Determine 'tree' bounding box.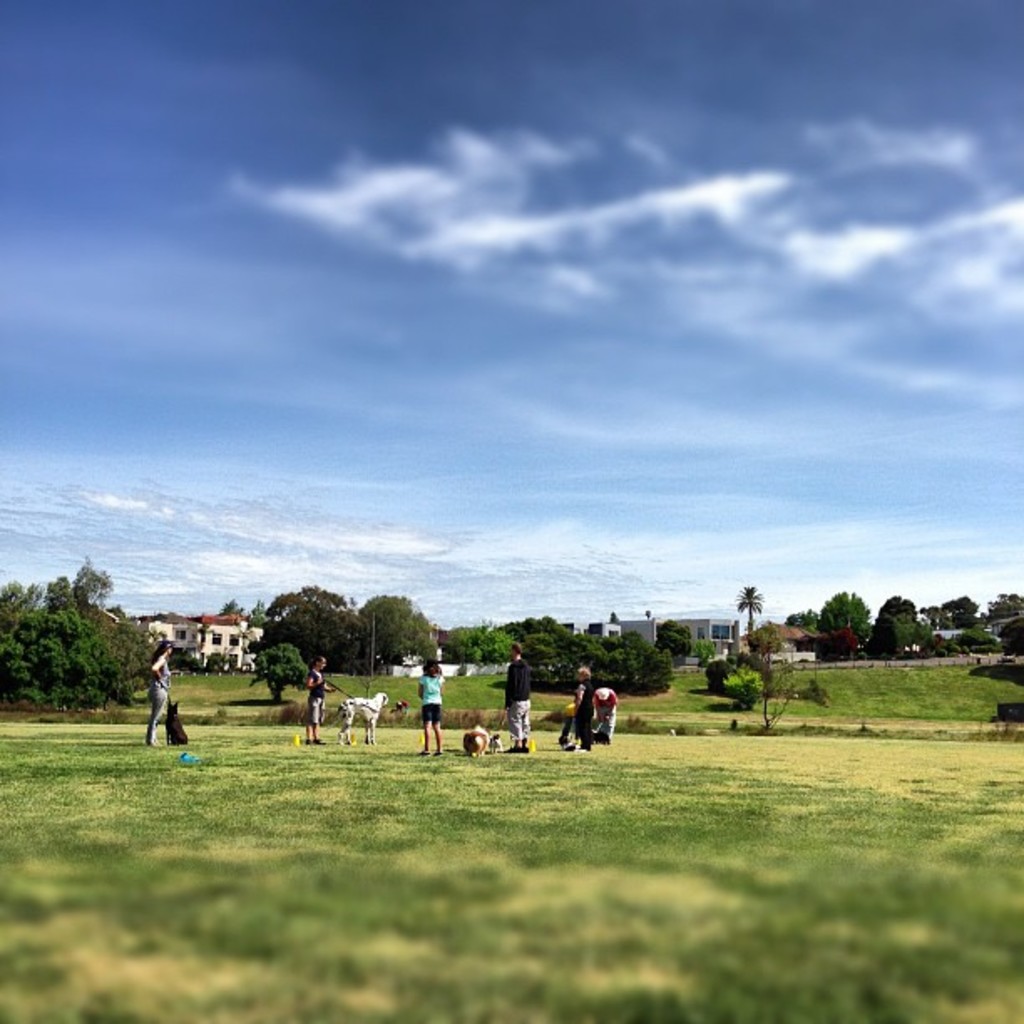
Determined: pyautogui.locateOnScreen(746, 617, 788, 651).
